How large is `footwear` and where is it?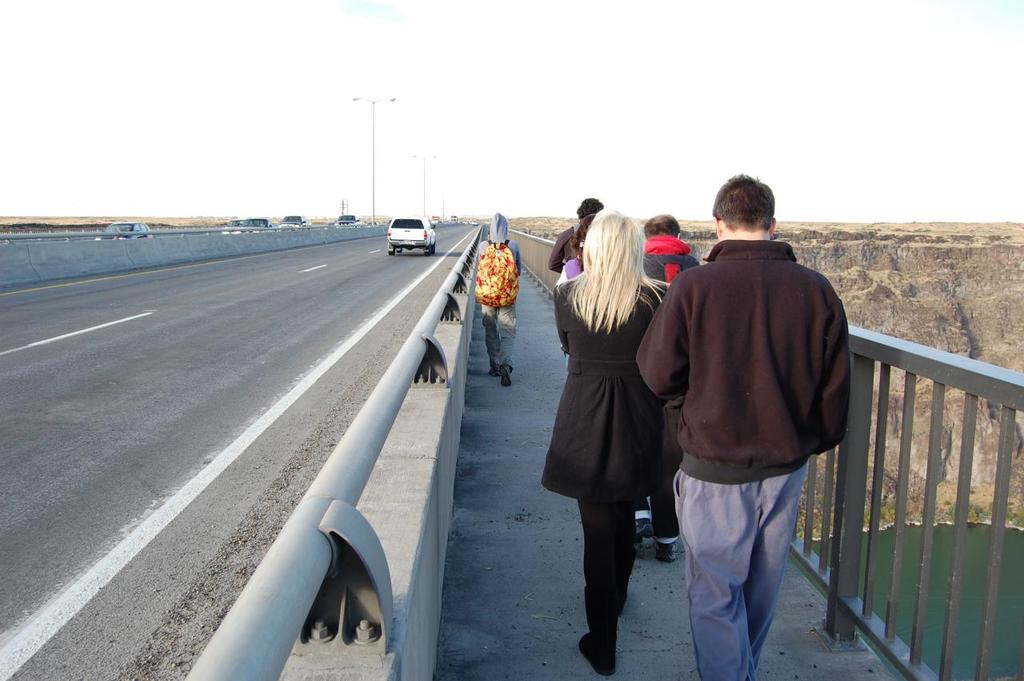
Bounding box: rect(633, 518, 658, 551).
